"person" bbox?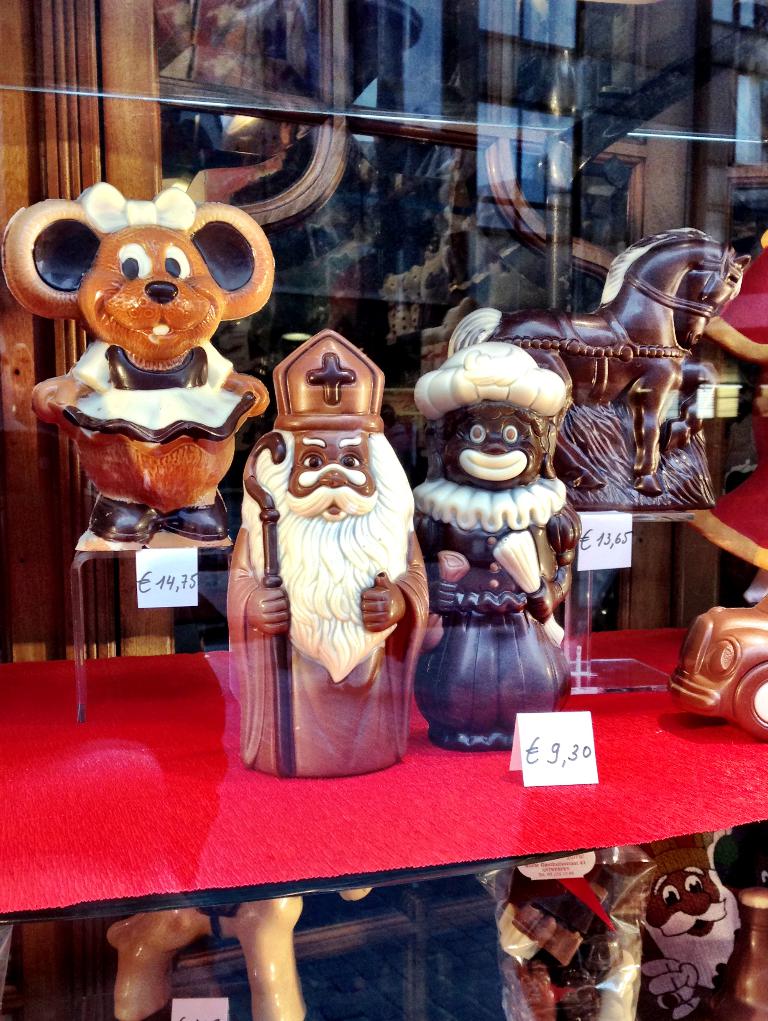
rect(223, 279, 434, 799)
